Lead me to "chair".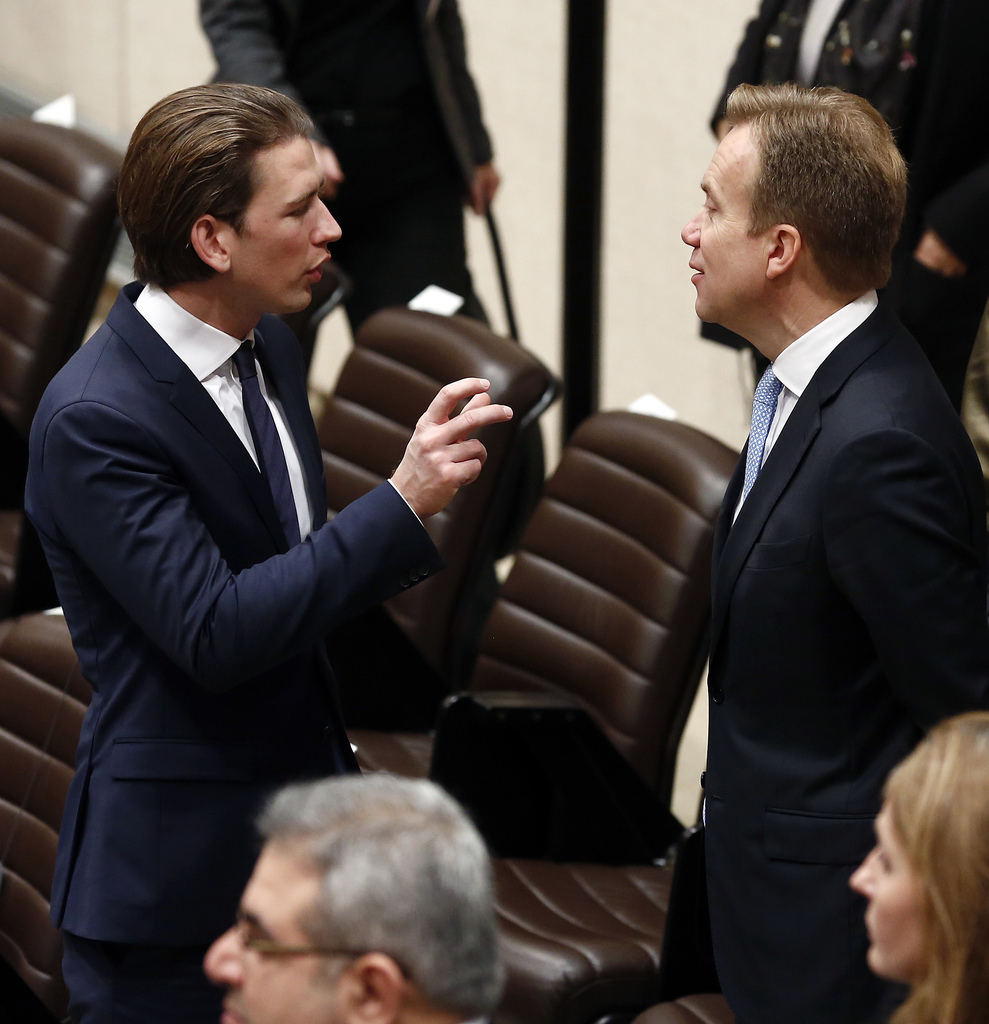
Lead to x1=0, y1=607, x2=93, y2=1023.
